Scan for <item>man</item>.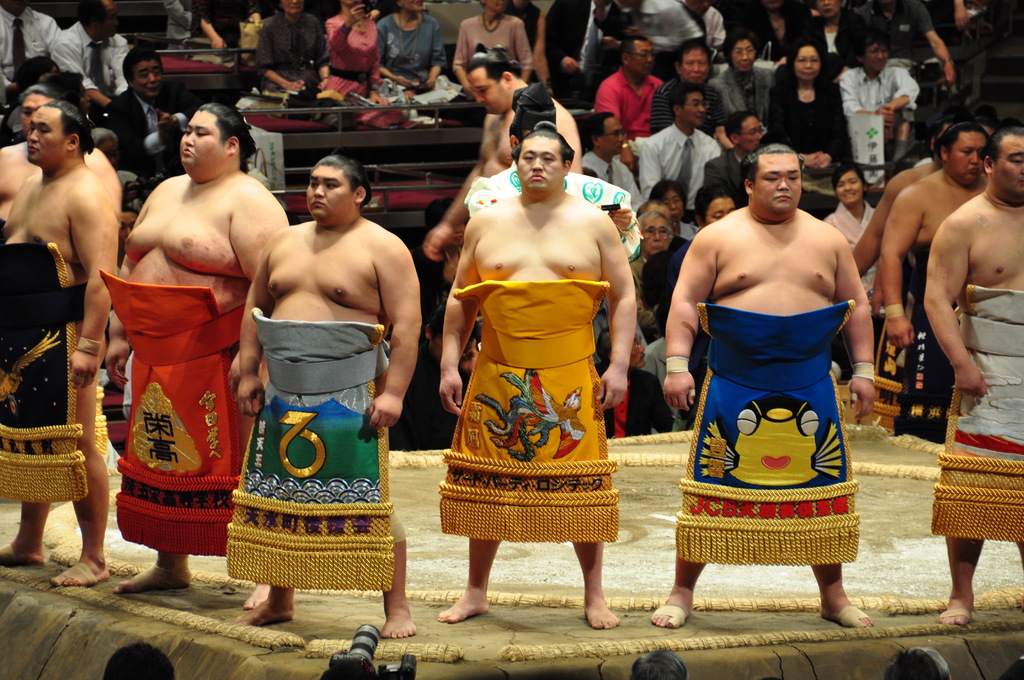
Scan result: (649, 143, 875, 630).
